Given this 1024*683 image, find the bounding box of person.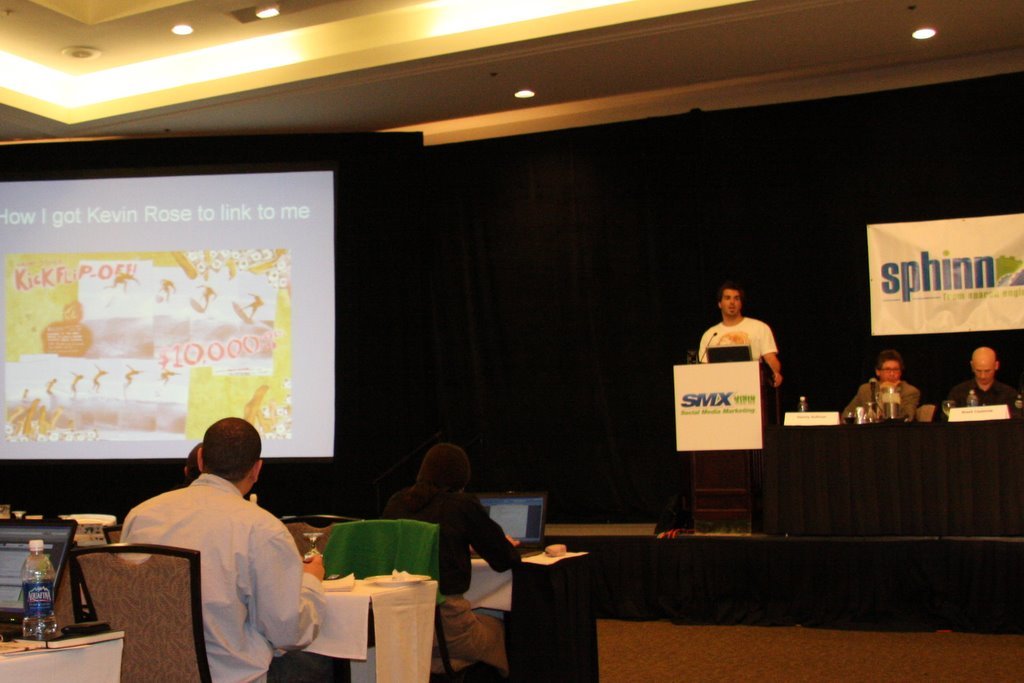
[left=118, top=408, right=327, bottom=682].
